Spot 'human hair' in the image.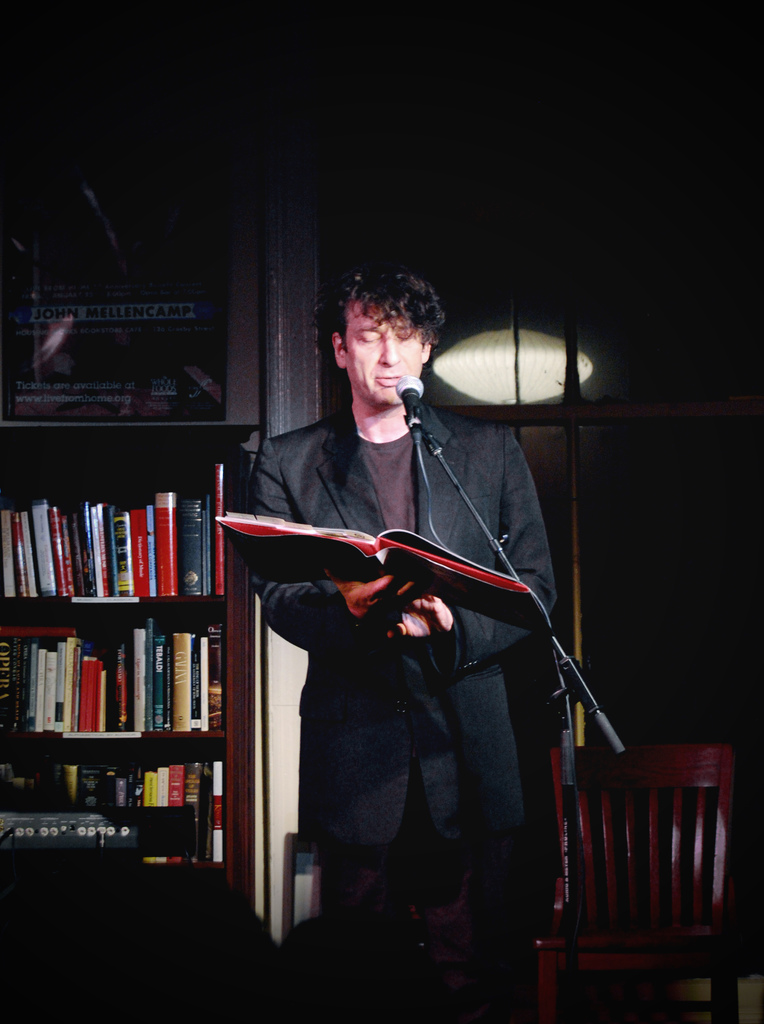
'human hair' found at 334:272:461:364.
